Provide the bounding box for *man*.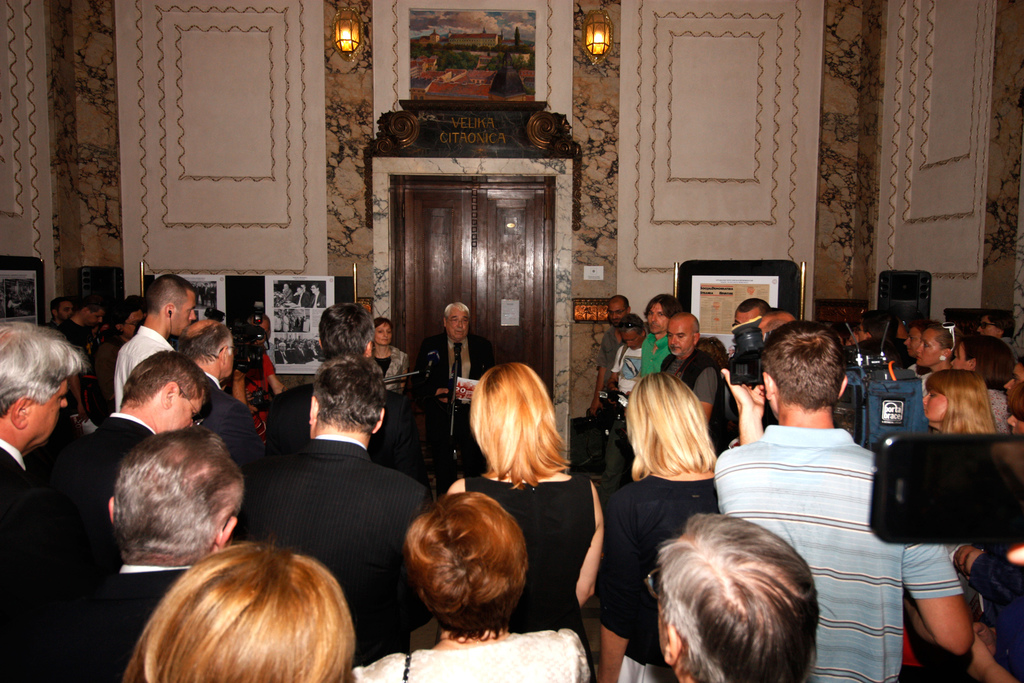
[x1=275, y1=342, x2=296, y2=365].
